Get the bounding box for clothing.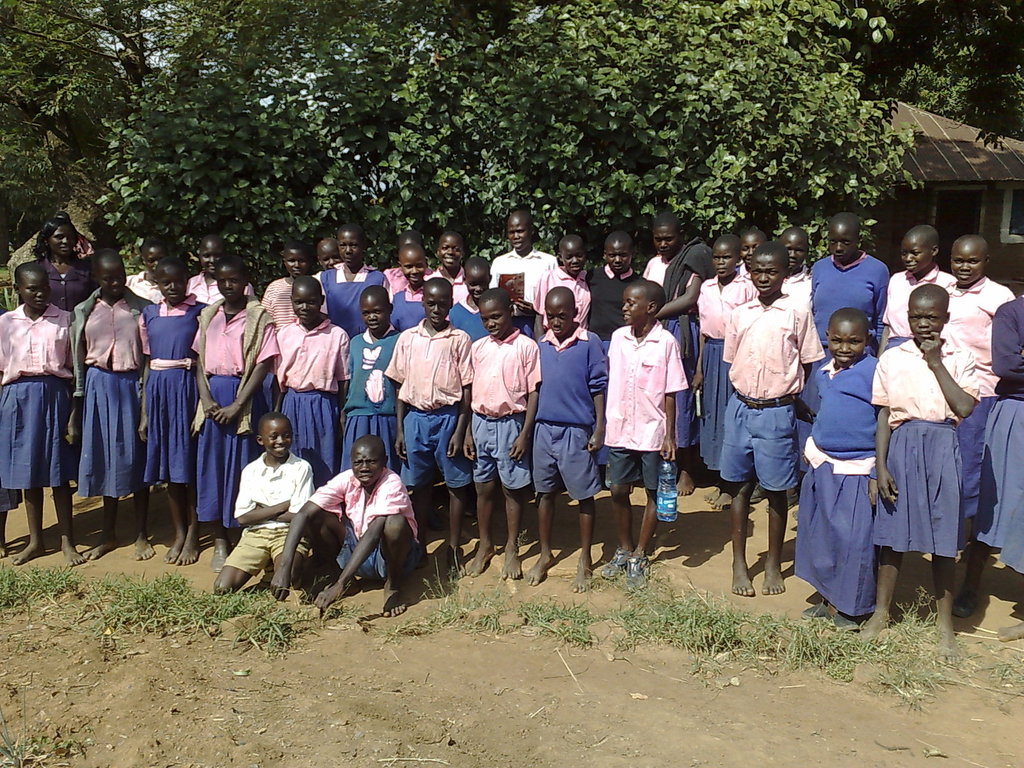
crop(525, 271, 609, 326).
